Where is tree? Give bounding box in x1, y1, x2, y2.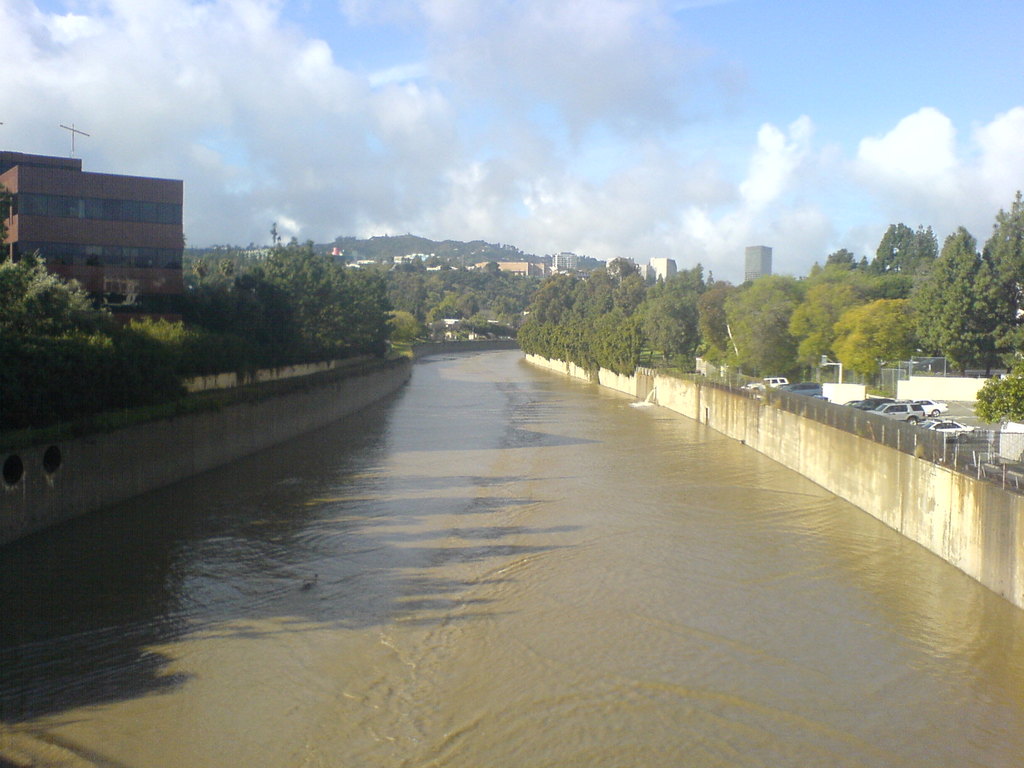
730, 277, 800, 383.
